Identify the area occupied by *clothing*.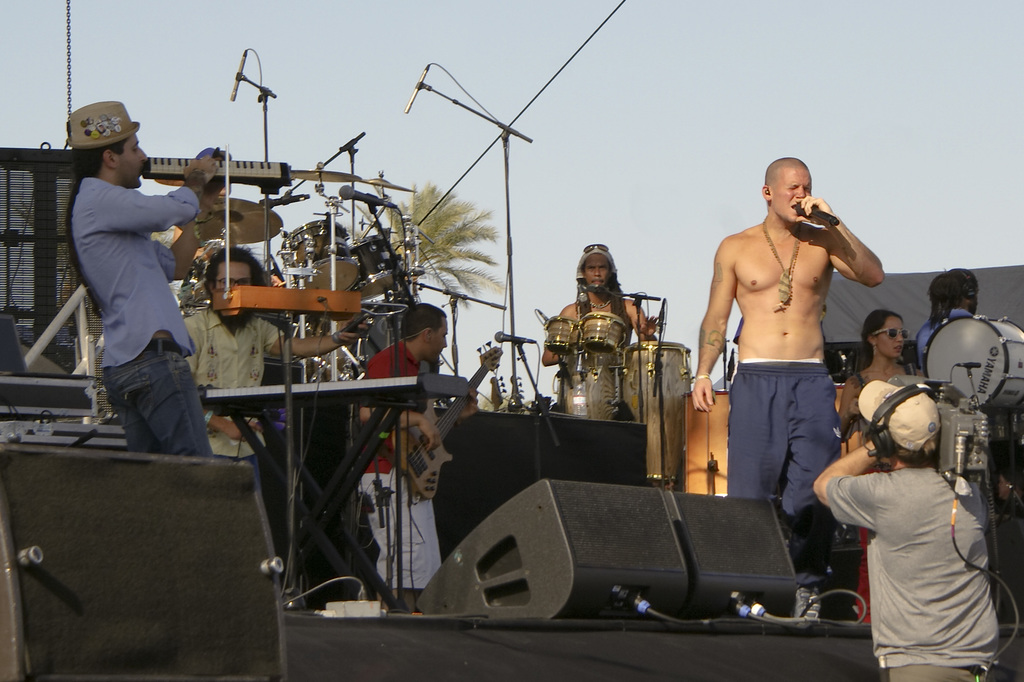
Area: x1=66, y1=173, x2=207, y2=456.
